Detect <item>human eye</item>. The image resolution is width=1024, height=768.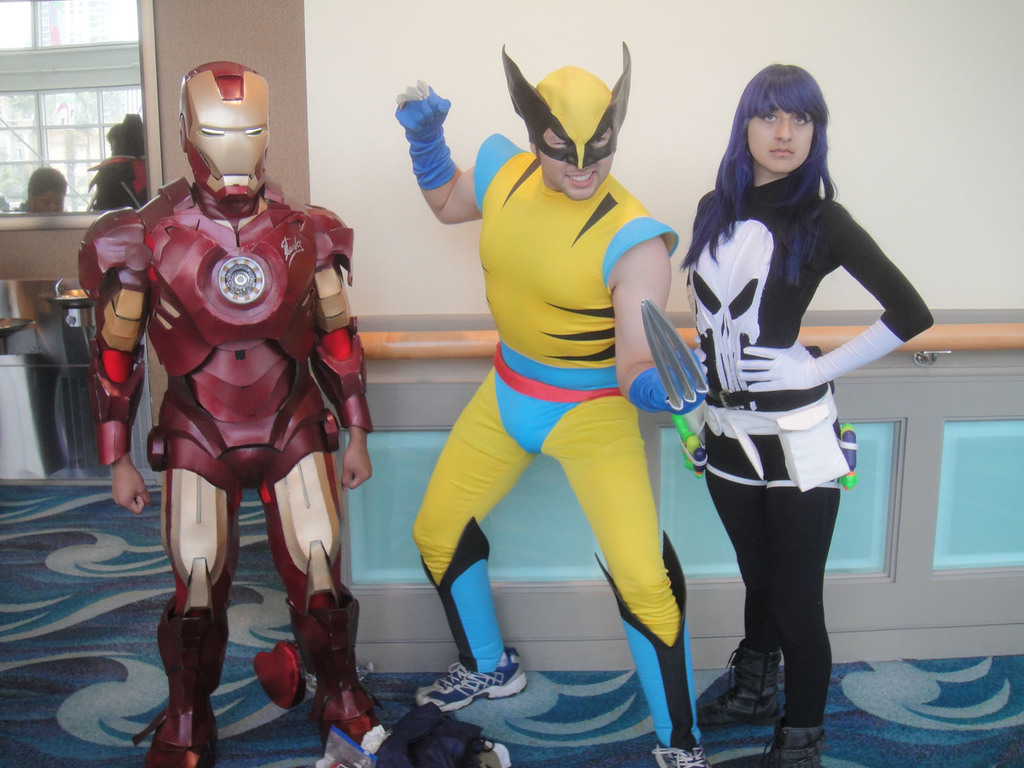
(left=593, top=133, right=609, bottom=144).
